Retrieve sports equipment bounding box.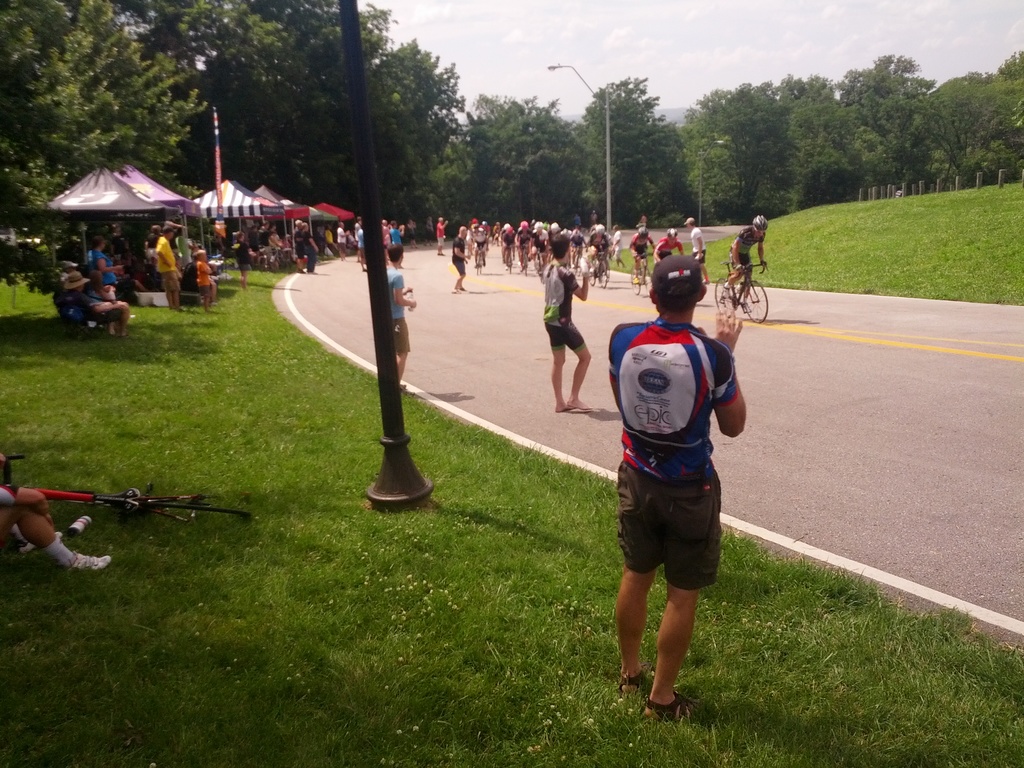
Bounding box: rect(586, 247, 611, 288).
